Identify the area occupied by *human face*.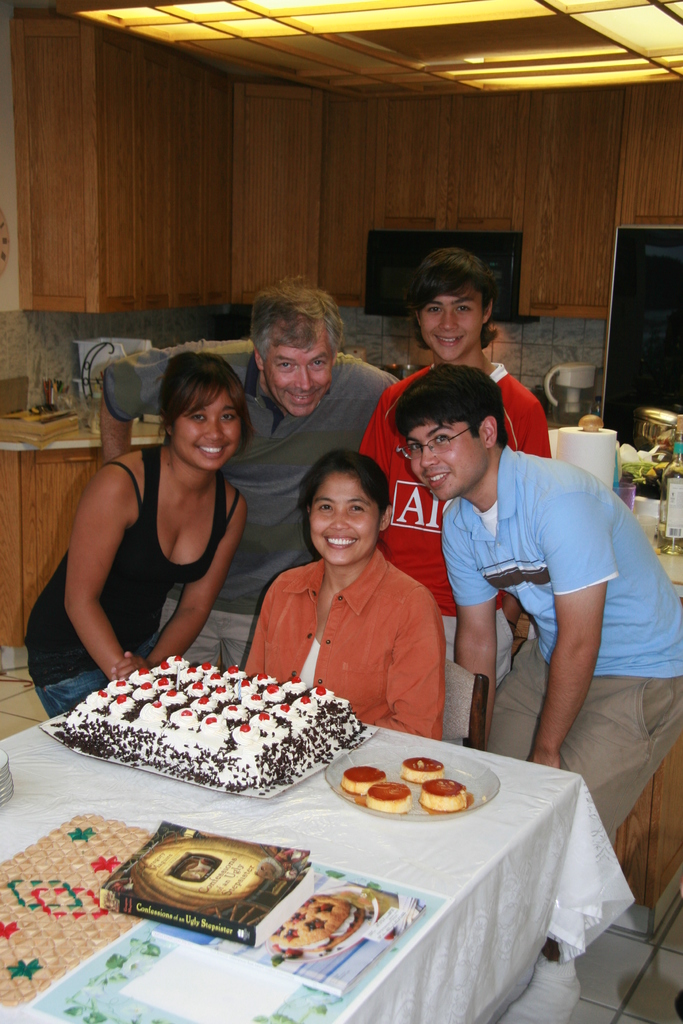
Area: rect(425, 278, 484, 363).
